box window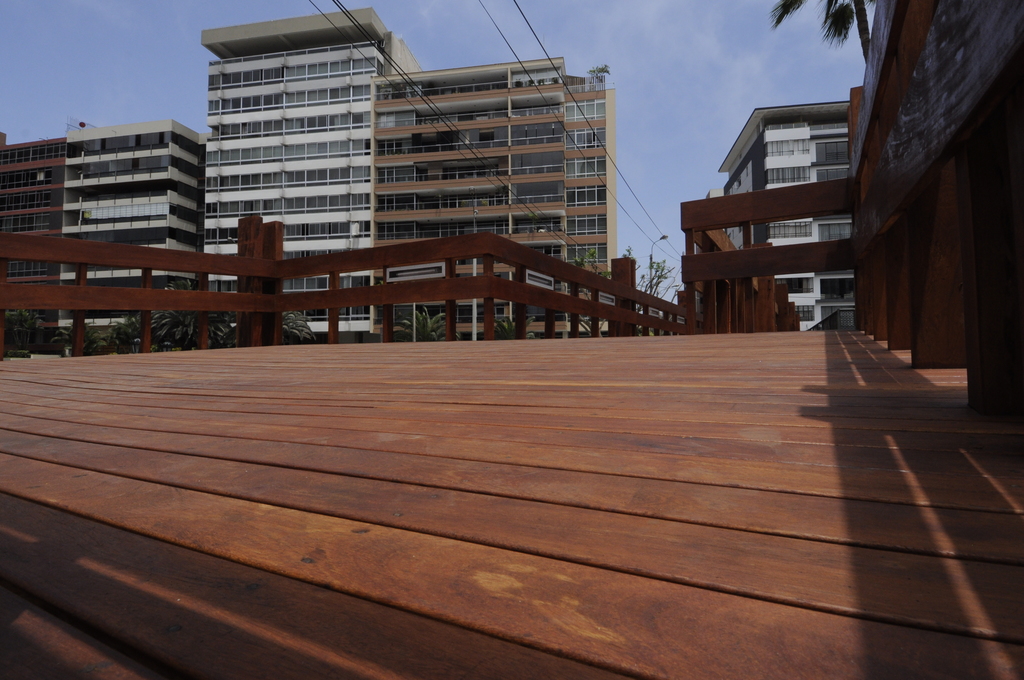
BBox(766, 132, 811, 150)
